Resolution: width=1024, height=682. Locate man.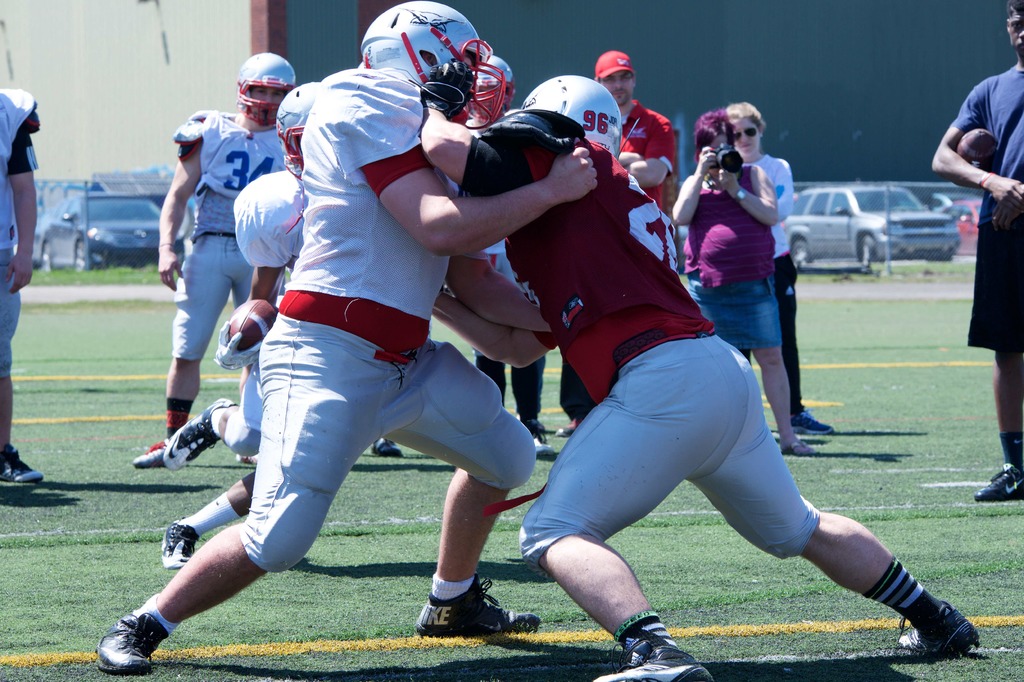
<region>929, 15, 1023, 509</region>.
